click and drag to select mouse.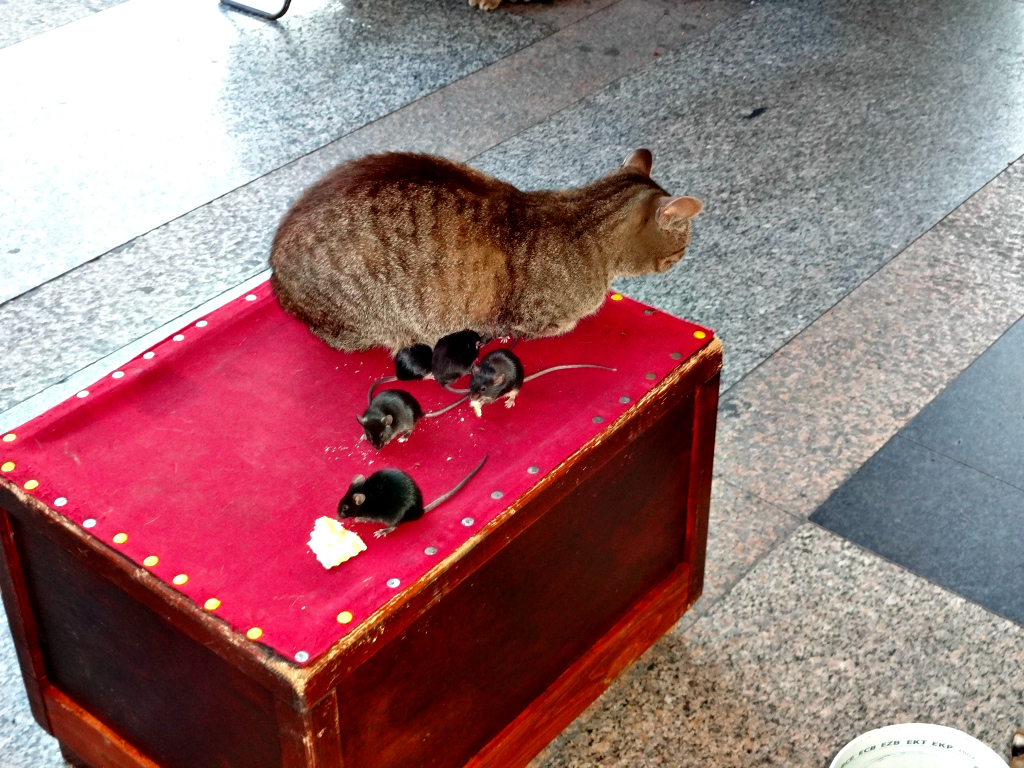
Selection: locate(366, 342, 436, 400).
